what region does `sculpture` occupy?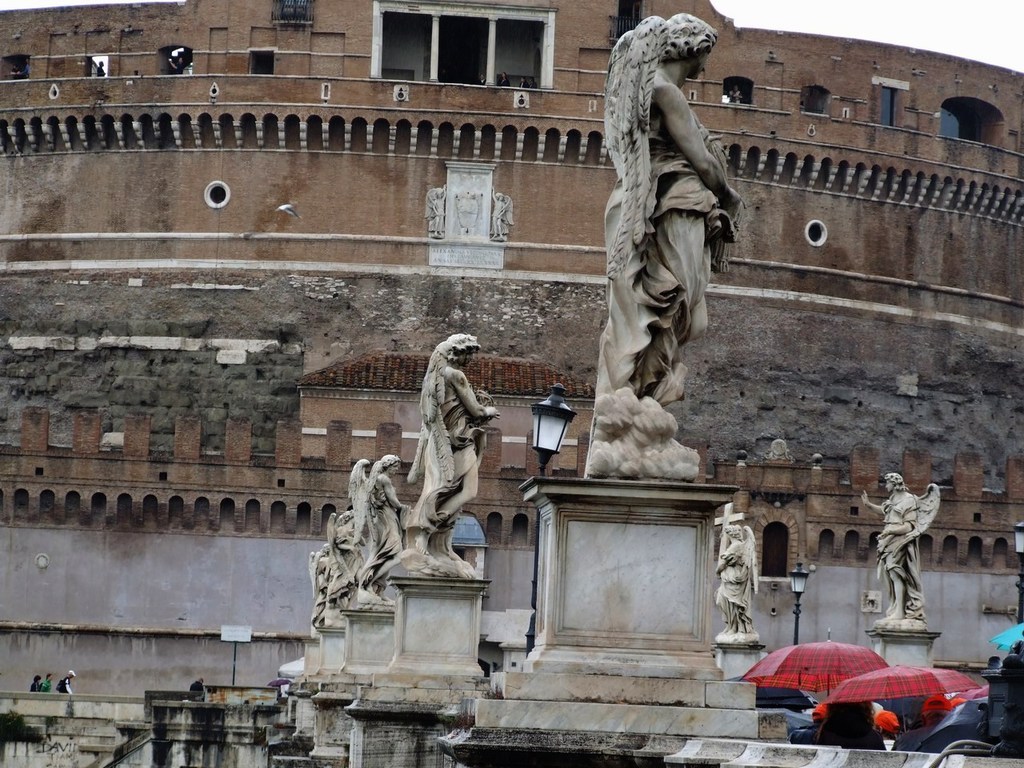
[345, 442, 400, 594].
